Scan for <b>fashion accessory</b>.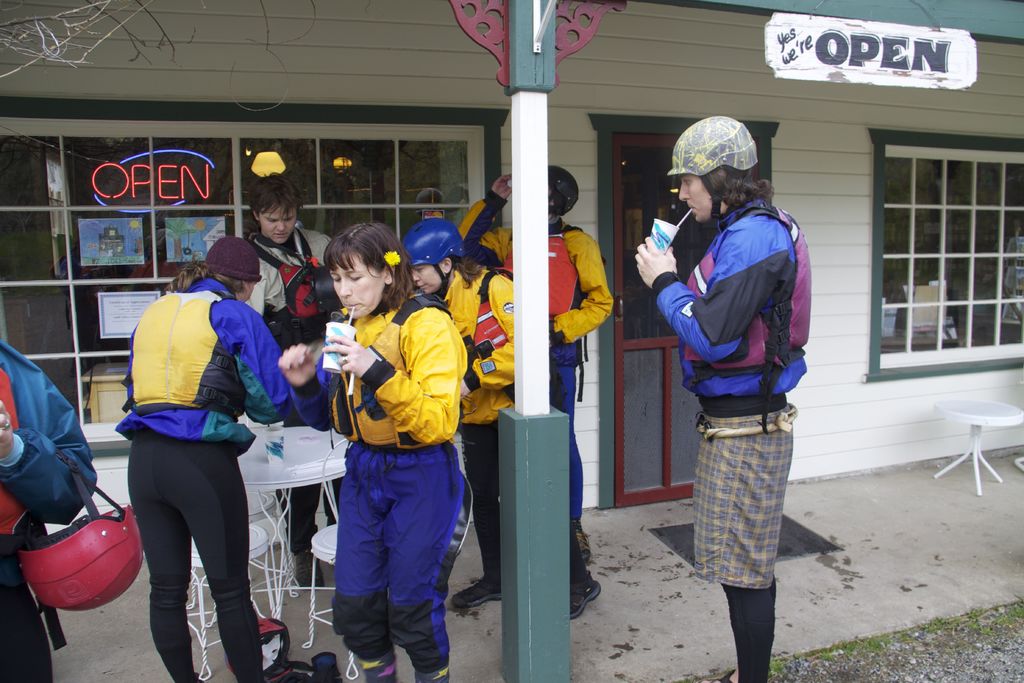
Scan result: l=453, t=255, r=547, b=438.
